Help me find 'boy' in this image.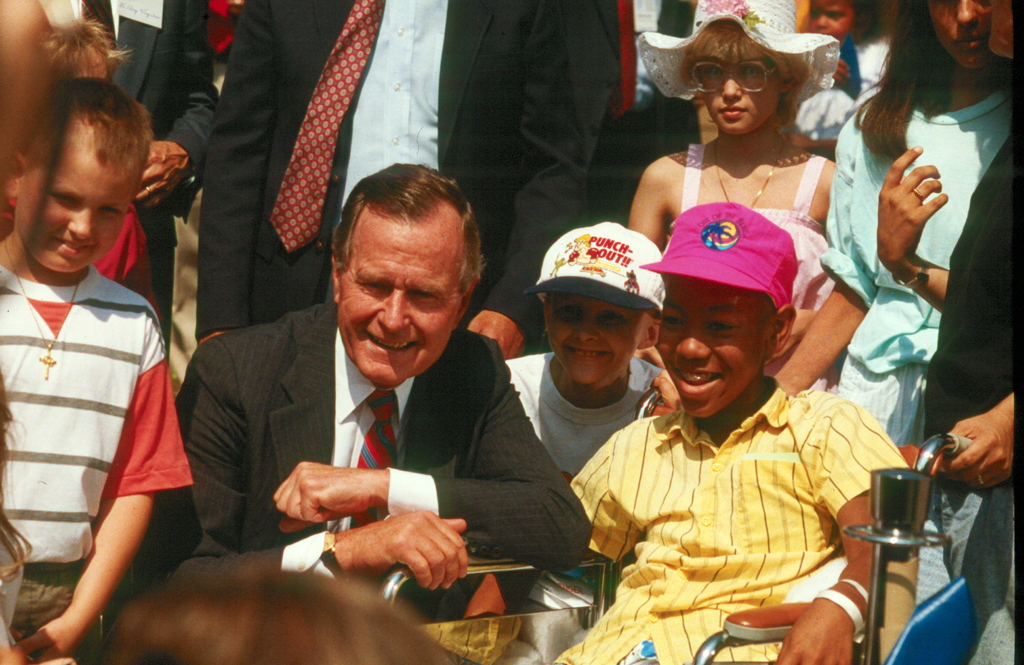
Found it: [left=805, top=0, right=874, bottom=85].
